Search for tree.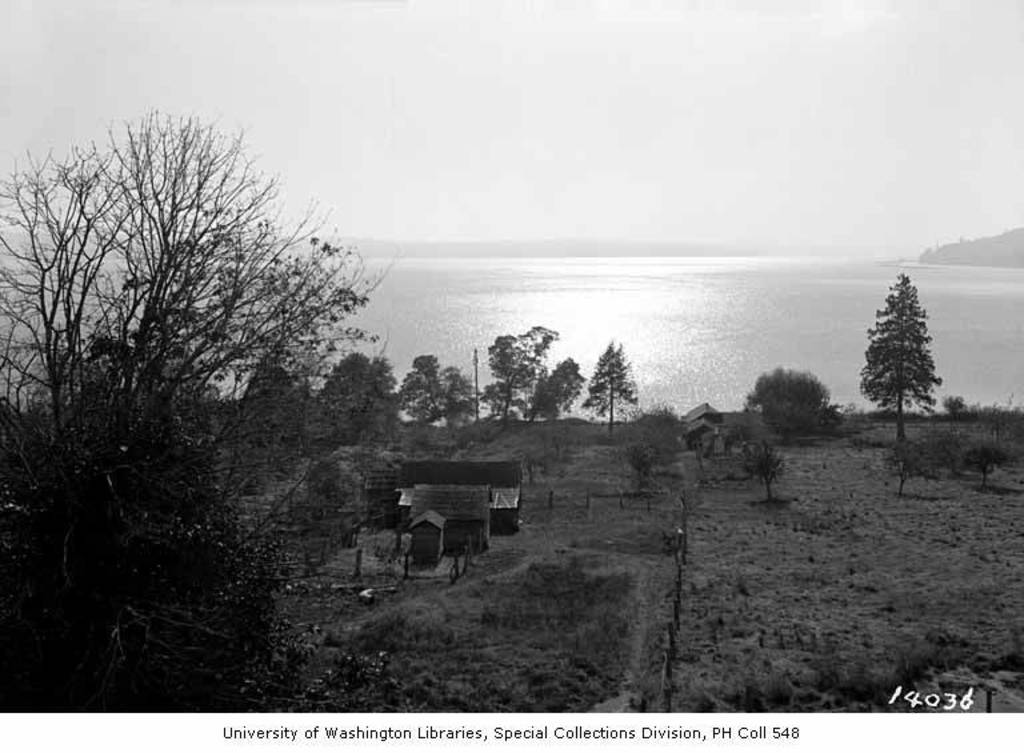
Found at [left=525, top=355, right=589, bottom=428].
